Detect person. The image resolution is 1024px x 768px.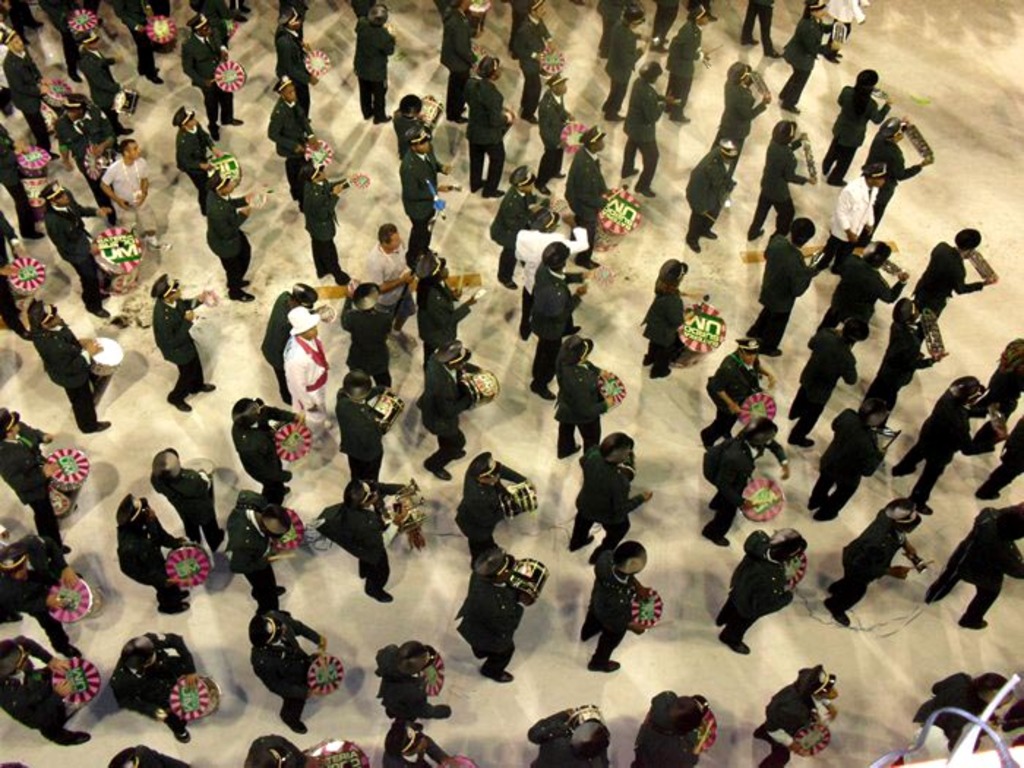
left=752, top=658, right=850, bottom=767.
